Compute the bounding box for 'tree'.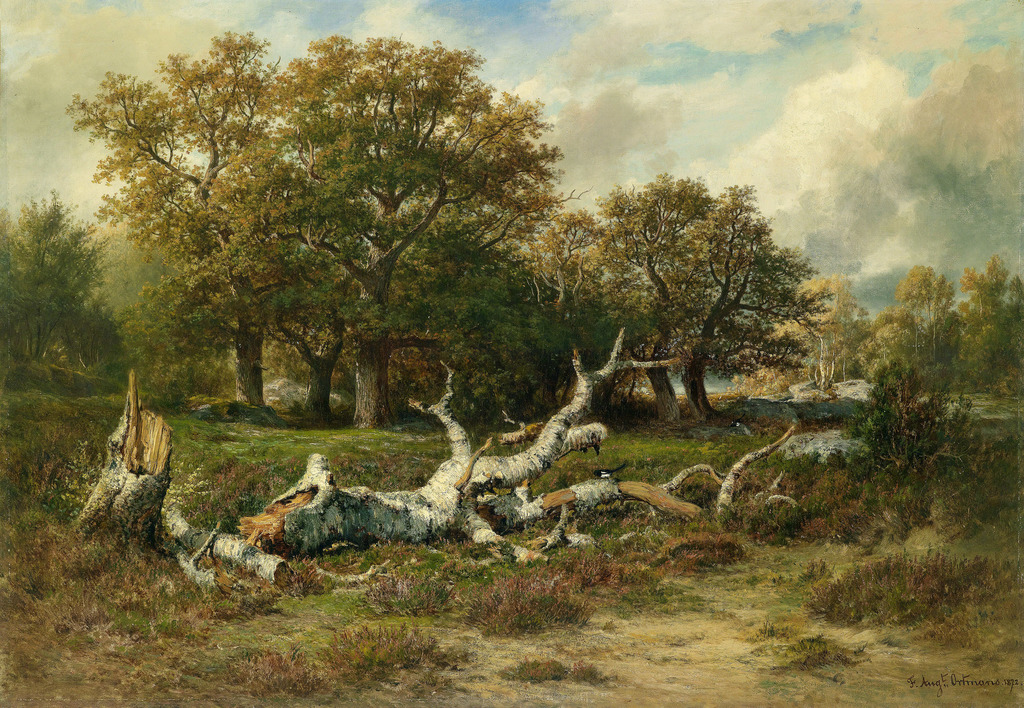
360:235:636:430.
